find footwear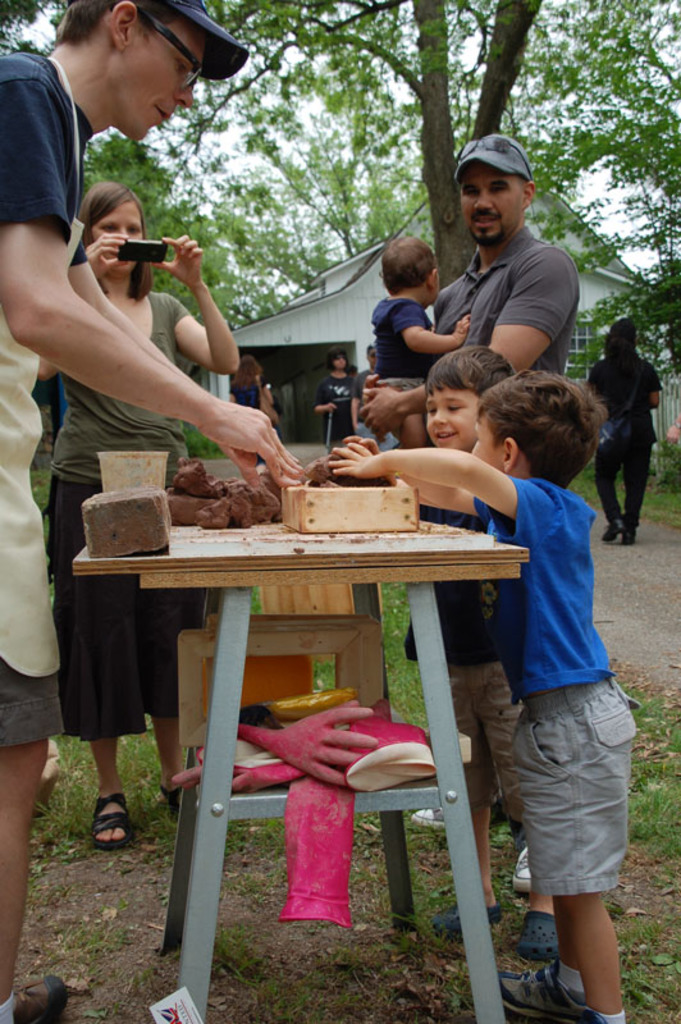
bbox=(623, 530, 636, 548)
